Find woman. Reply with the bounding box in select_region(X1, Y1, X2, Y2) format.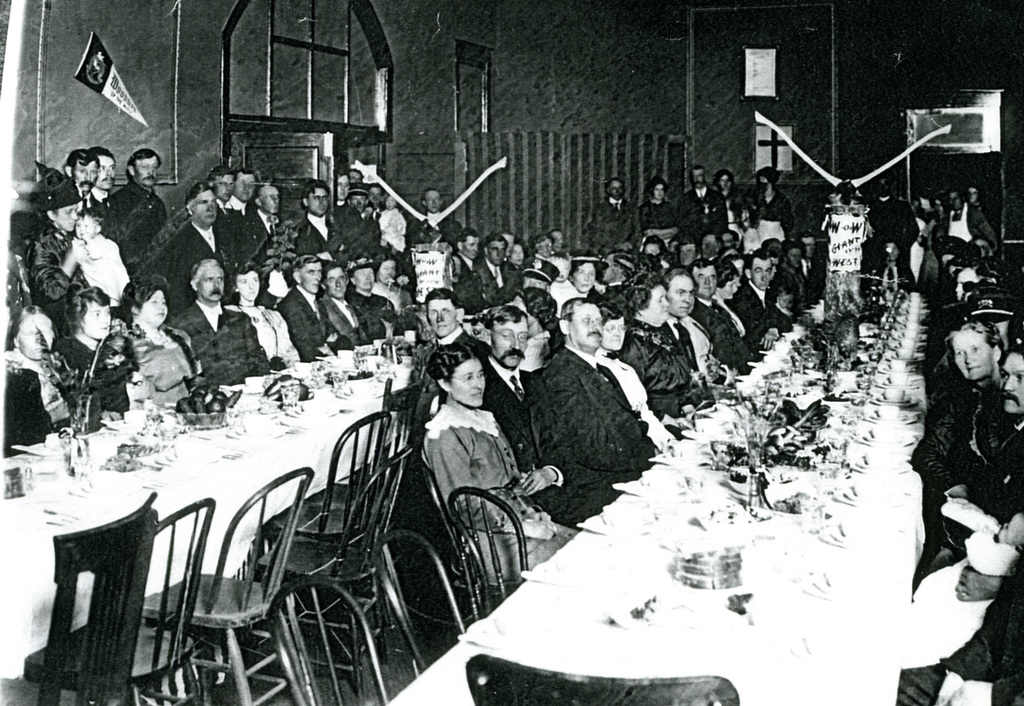
select_region(643, 237, 666, 258).
